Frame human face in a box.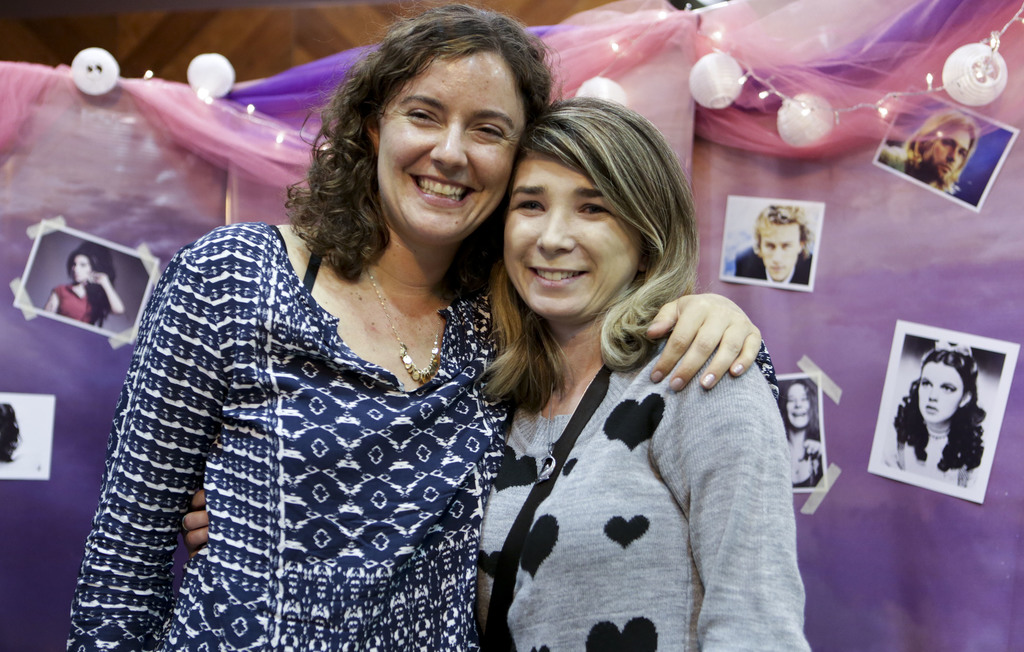
box(917, 363, 964, 425).
